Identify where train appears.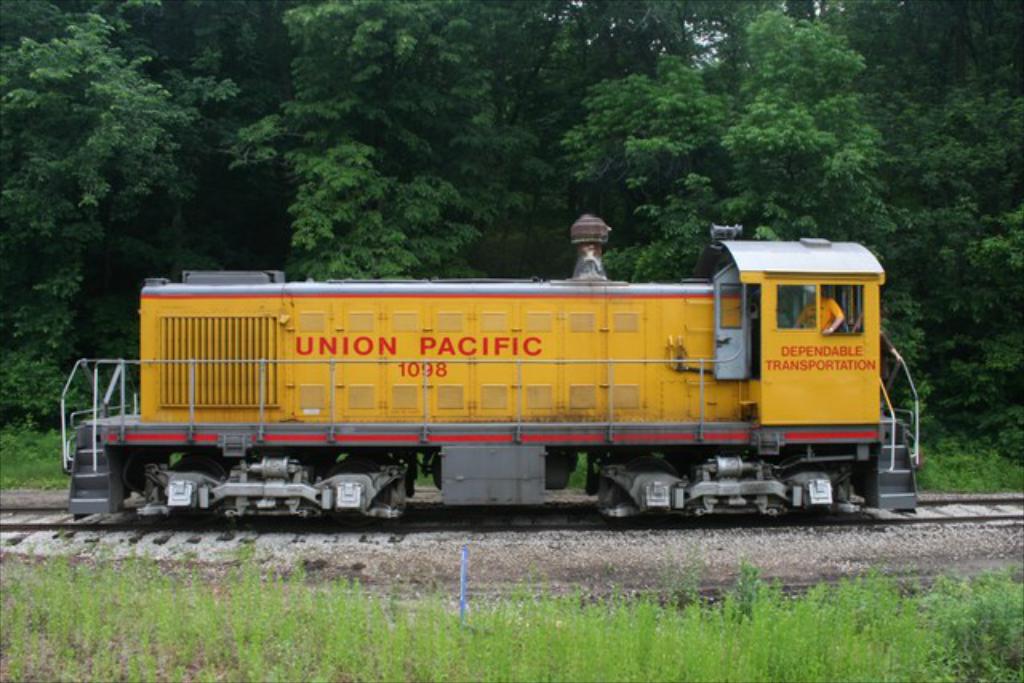
Appears at left=58, top=235, right=922, bottom=515.
